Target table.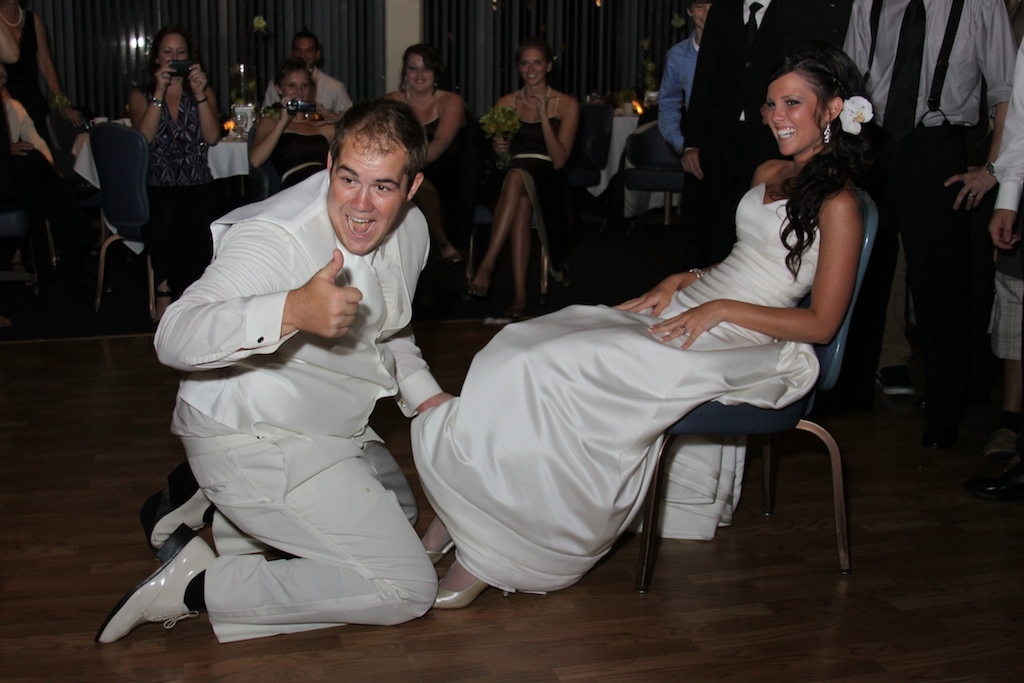
Target region: 592 112 649 192.
